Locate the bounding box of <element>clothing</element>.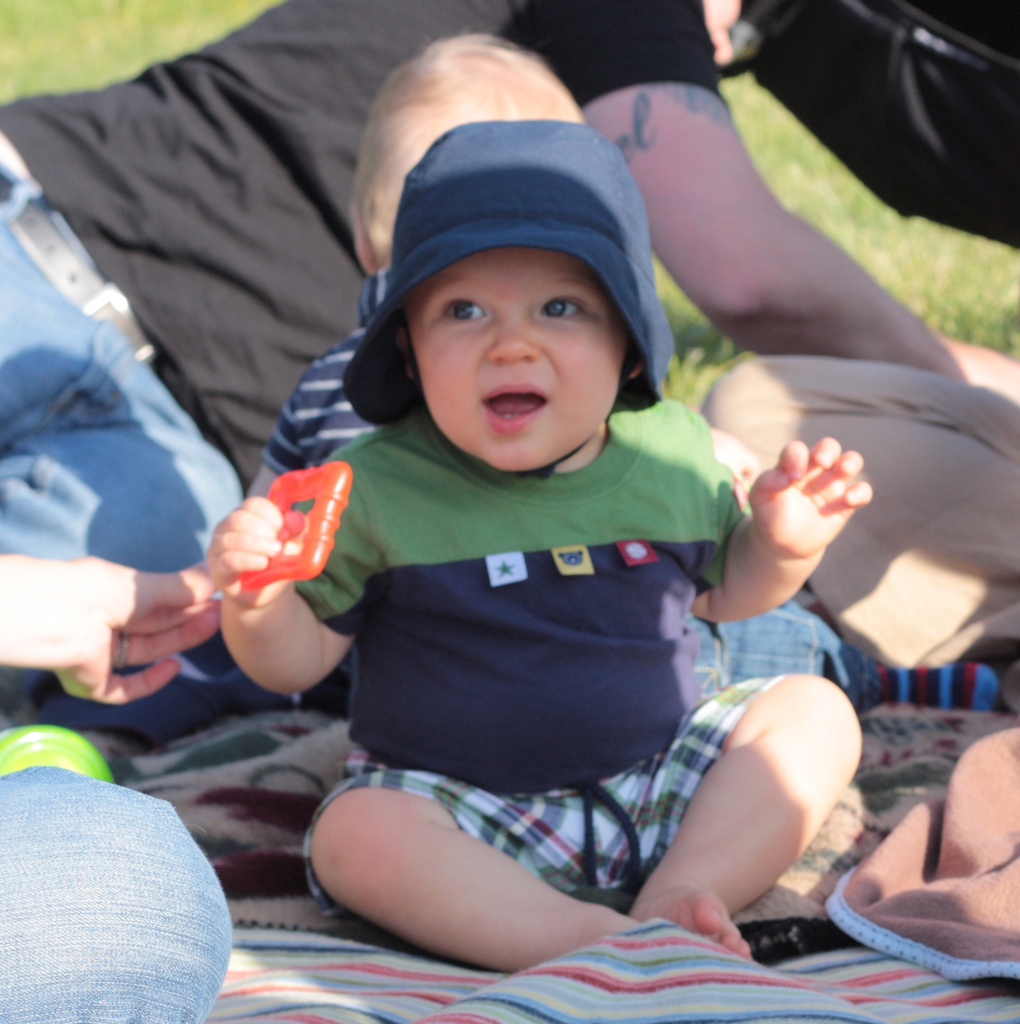
Bounding box: {"x1": 0, "y1": 0, "x2": 1019, "y2": 505}.
